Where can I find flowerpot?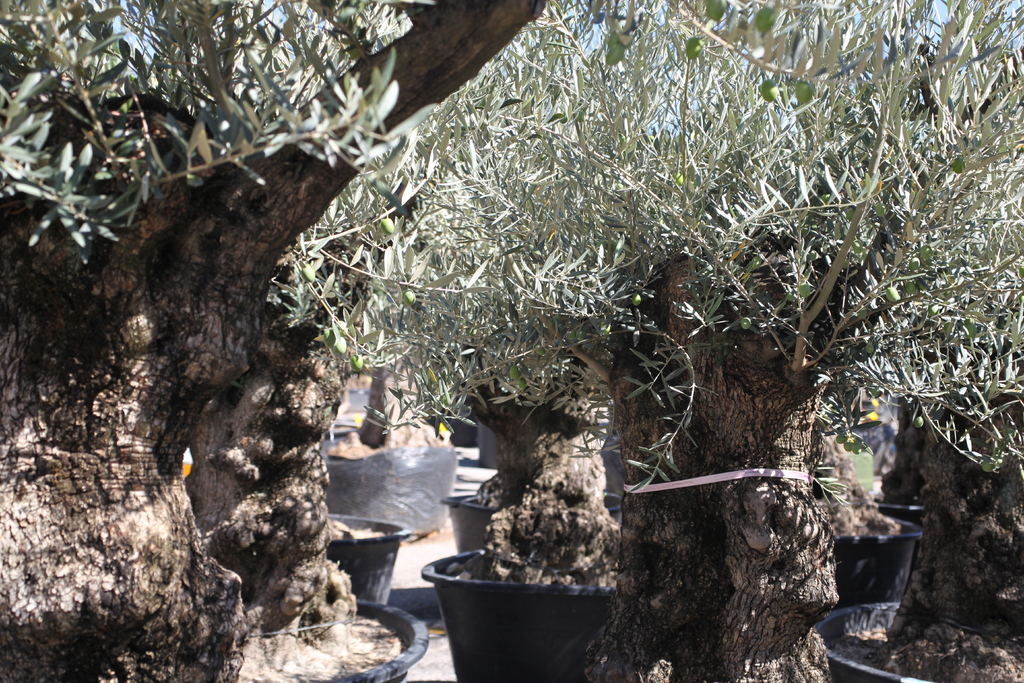
You can find it at <region>445, 486, 517, 545</region>.
